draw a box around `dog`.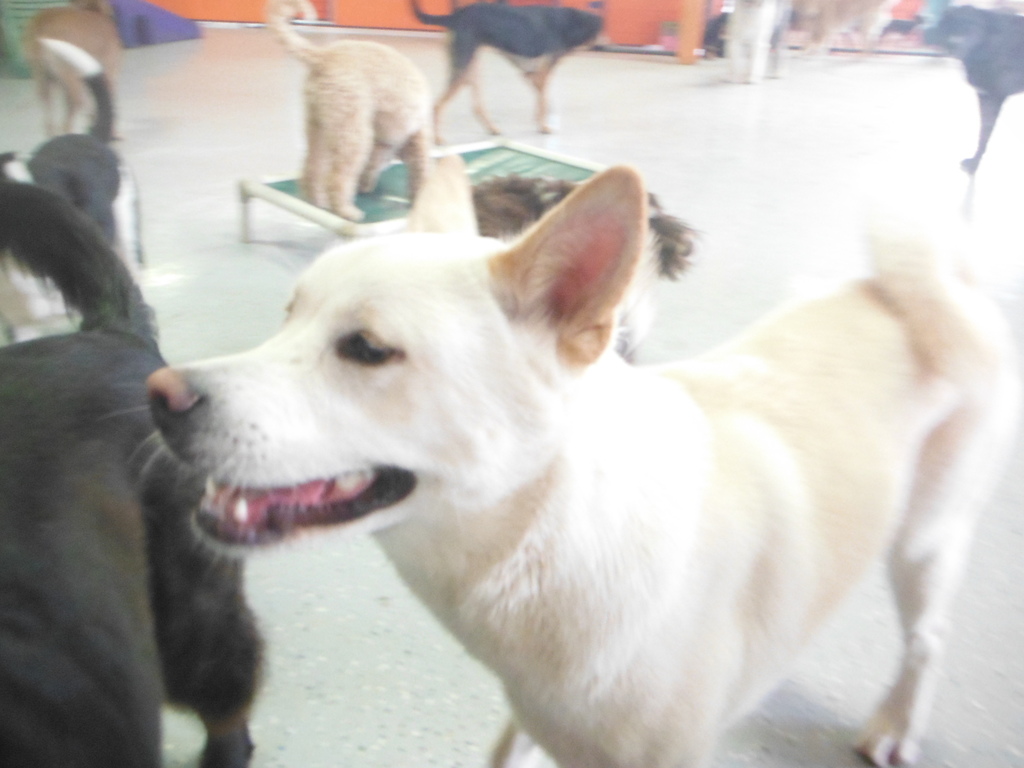
790 0 904 60.
